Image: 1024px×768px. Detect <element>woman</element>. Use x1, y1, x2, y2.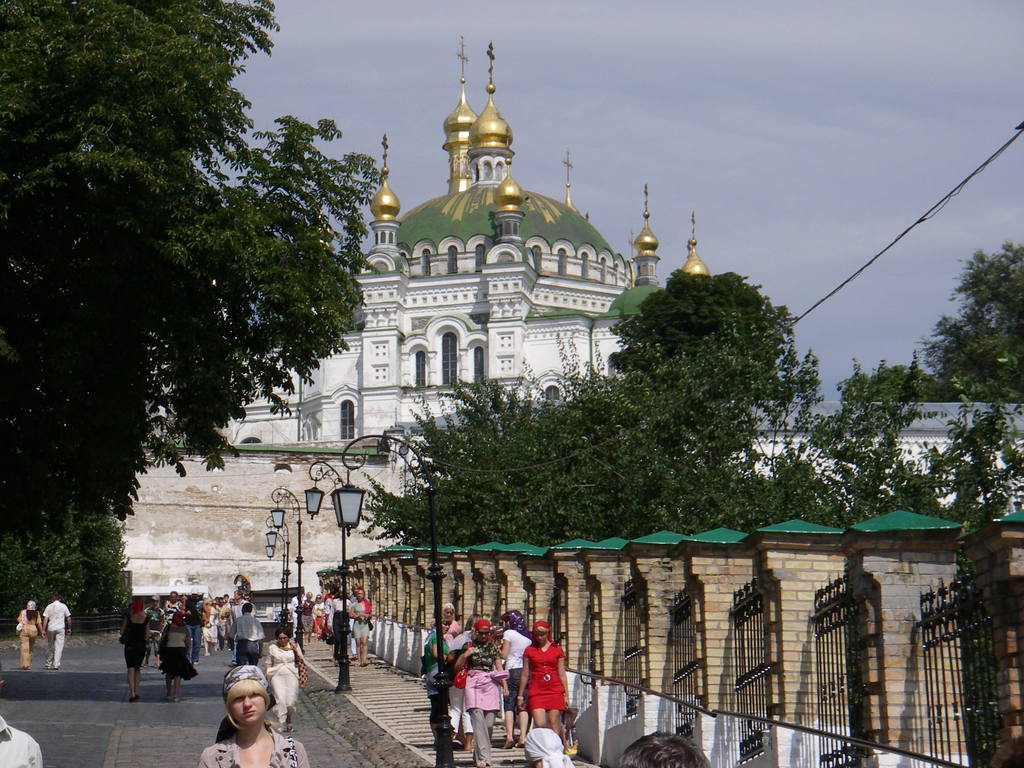
452, 618, 509, 767.
